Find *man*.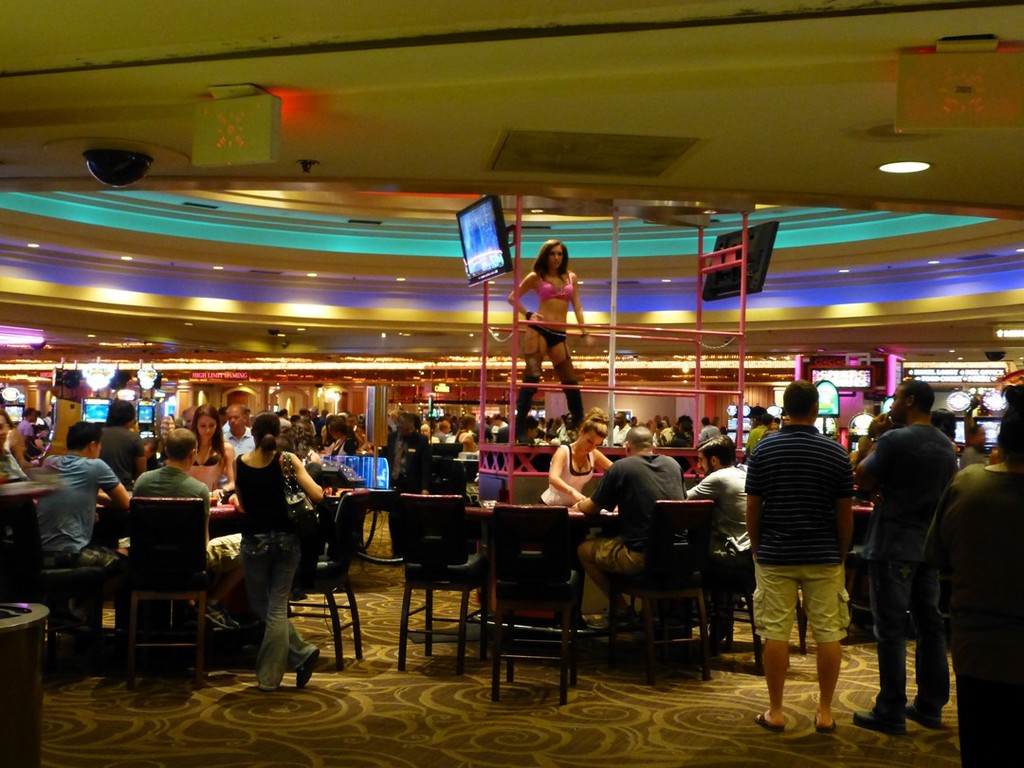
bbox=(94, 393, 147, 485).
